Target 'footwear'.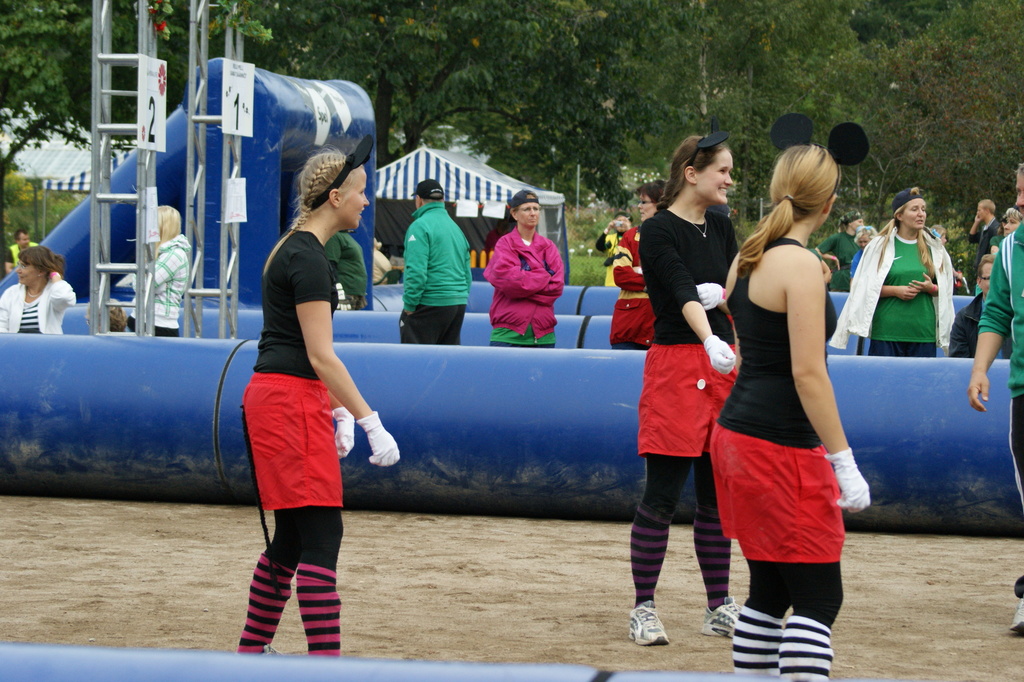
Target region: select_region(1015, 579, 1023, 644).
